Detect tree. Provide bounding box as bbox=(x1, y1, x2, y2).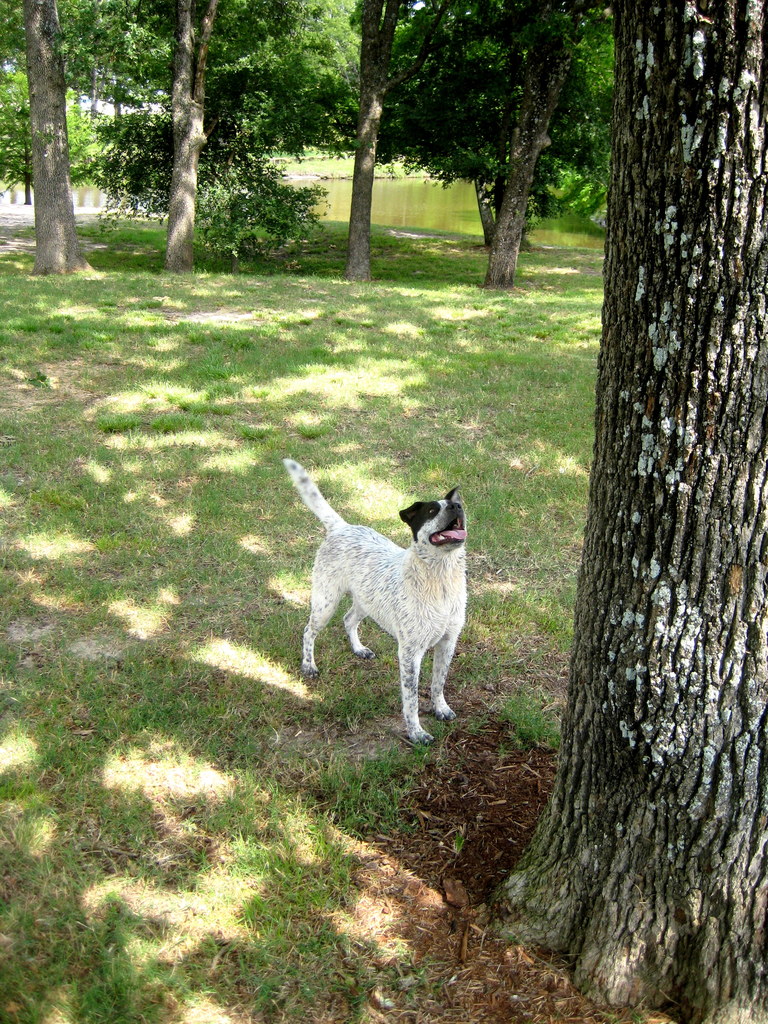
bbox=(523, 39, 752, 916).
